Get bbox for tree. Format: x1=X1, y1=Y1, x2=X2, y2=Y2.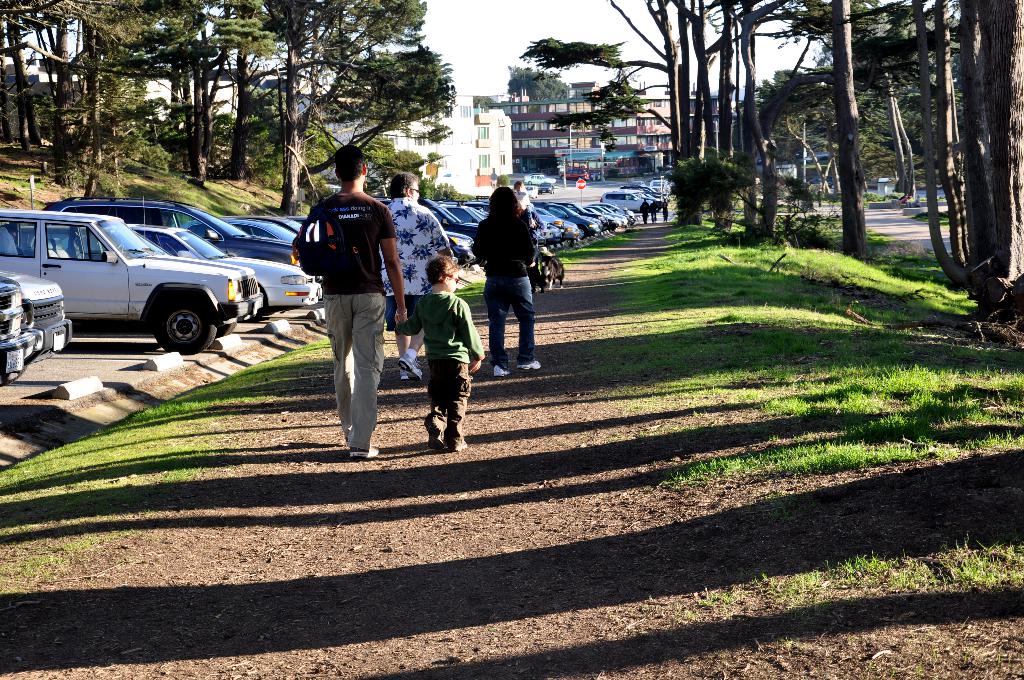
x1=133, y1=0, x2=211, y2=193.
